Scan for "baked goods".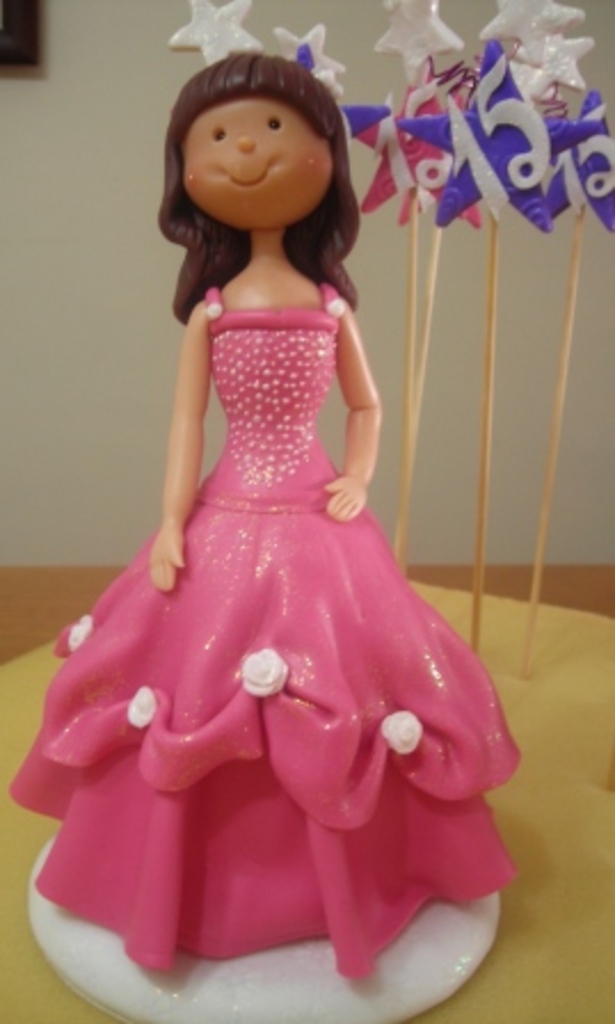
Scan result: <box>0,0,613,1022</box>.
